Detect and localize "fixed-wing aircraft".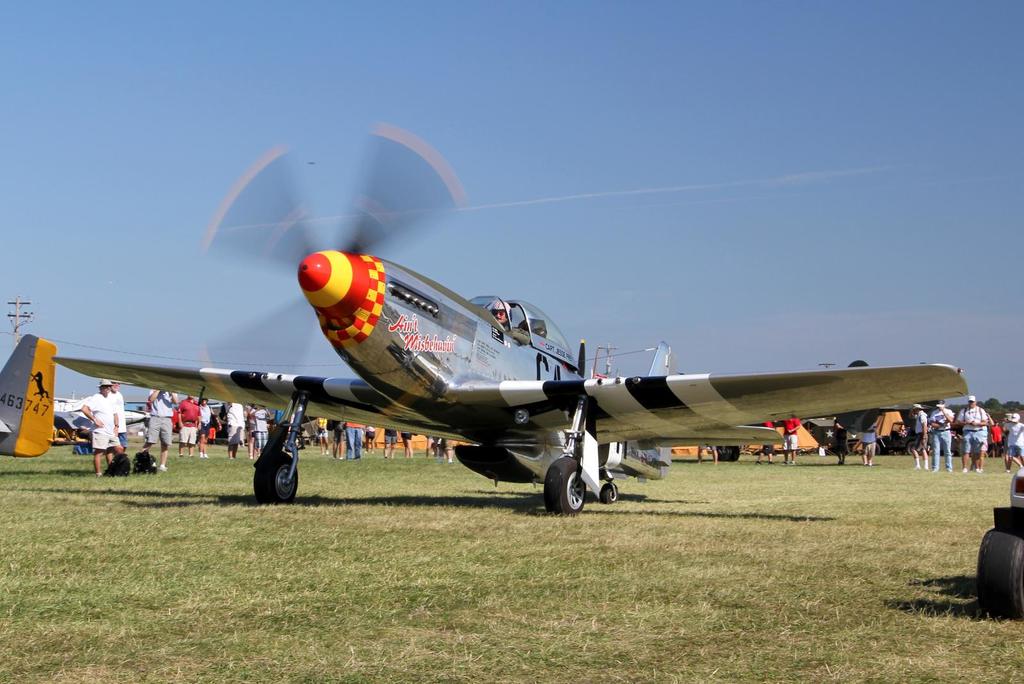
Localized at (x1=49, y1=118, x2=973, y2=514).
